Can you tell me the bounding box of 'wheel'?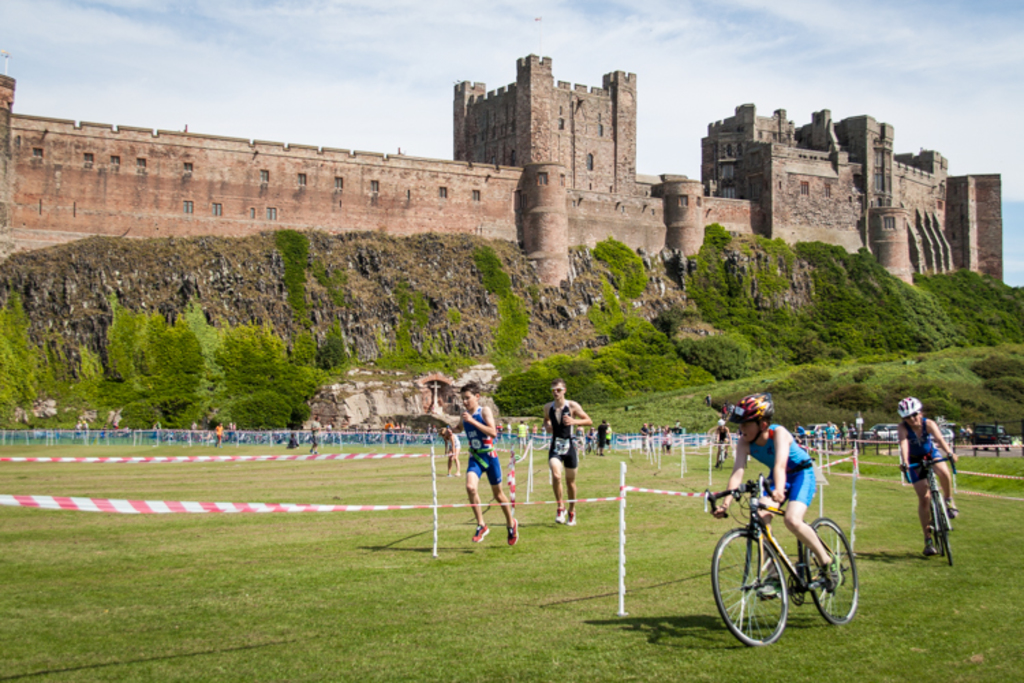
Rect(938, 501, 952, 568).
